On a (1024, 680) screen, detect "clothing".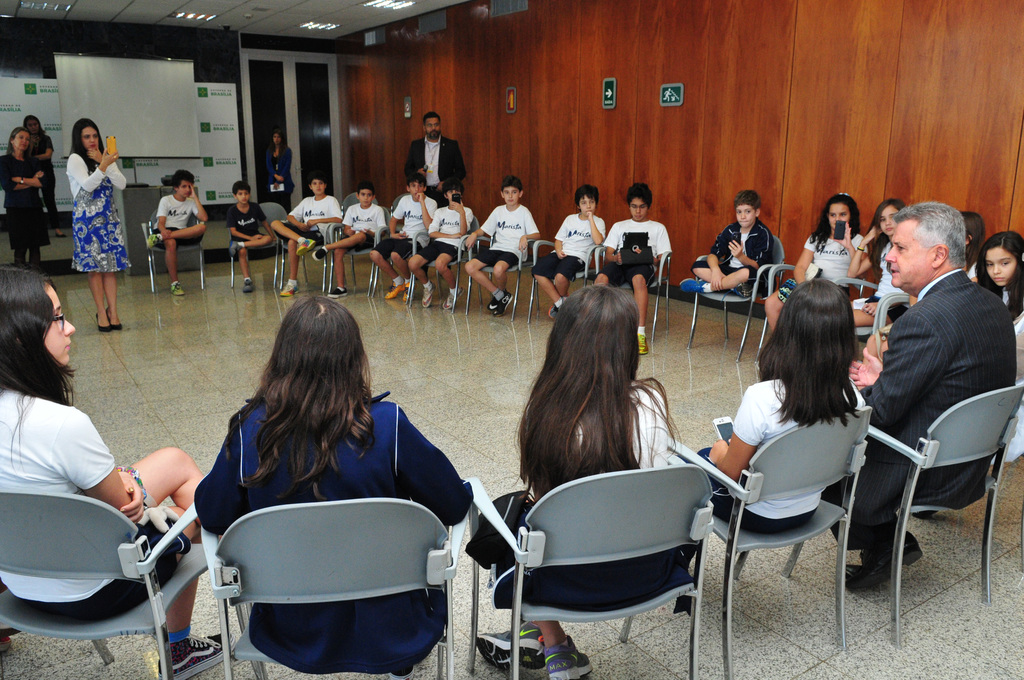
(x1=261, y1=142, x2=301, y2=222).
